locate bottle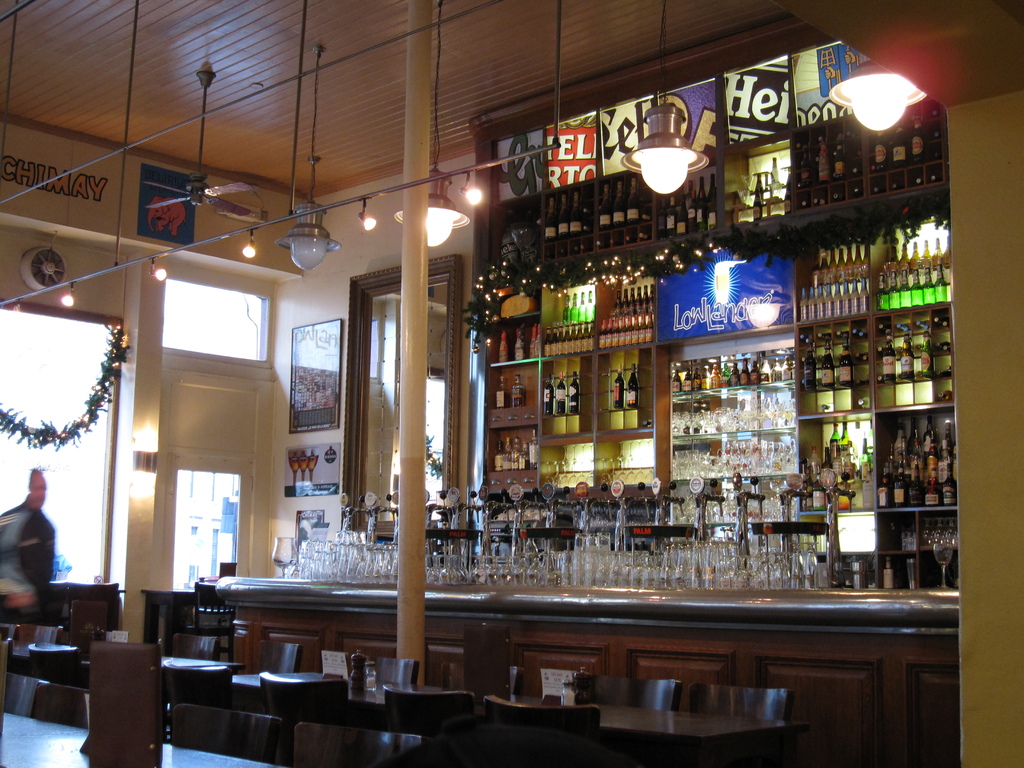
locate(816, 135, 830, 182)
